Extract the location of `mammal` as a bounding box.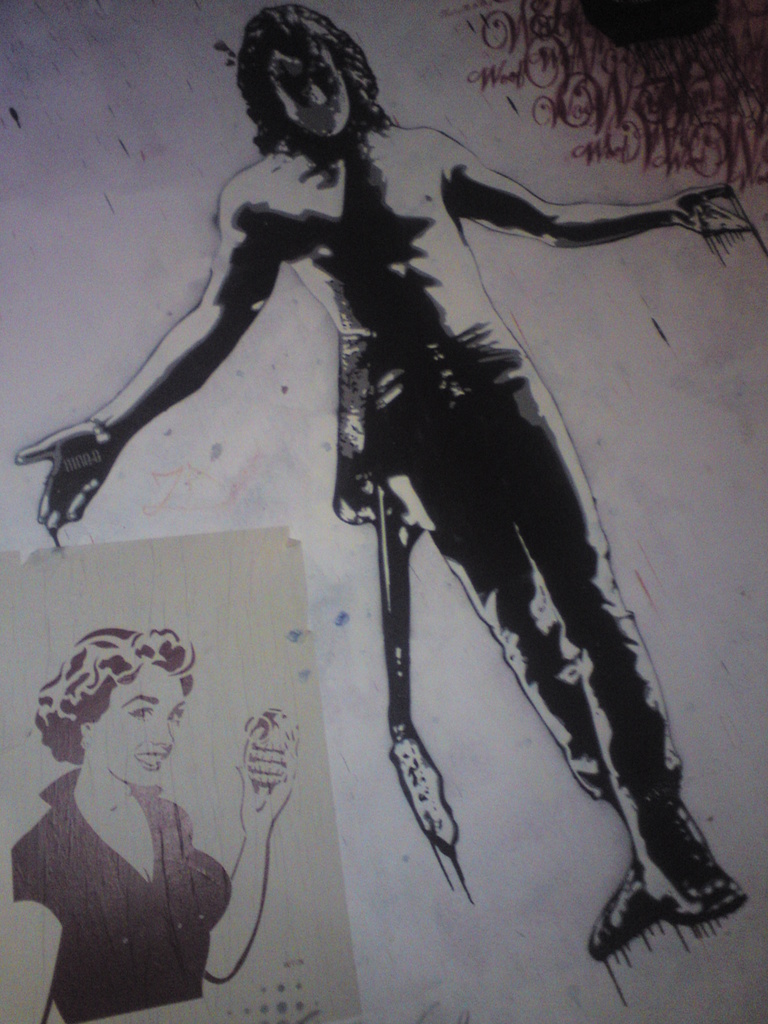
{"left": 6, "top": 614, "right": 252, "bottom": 1000}.
